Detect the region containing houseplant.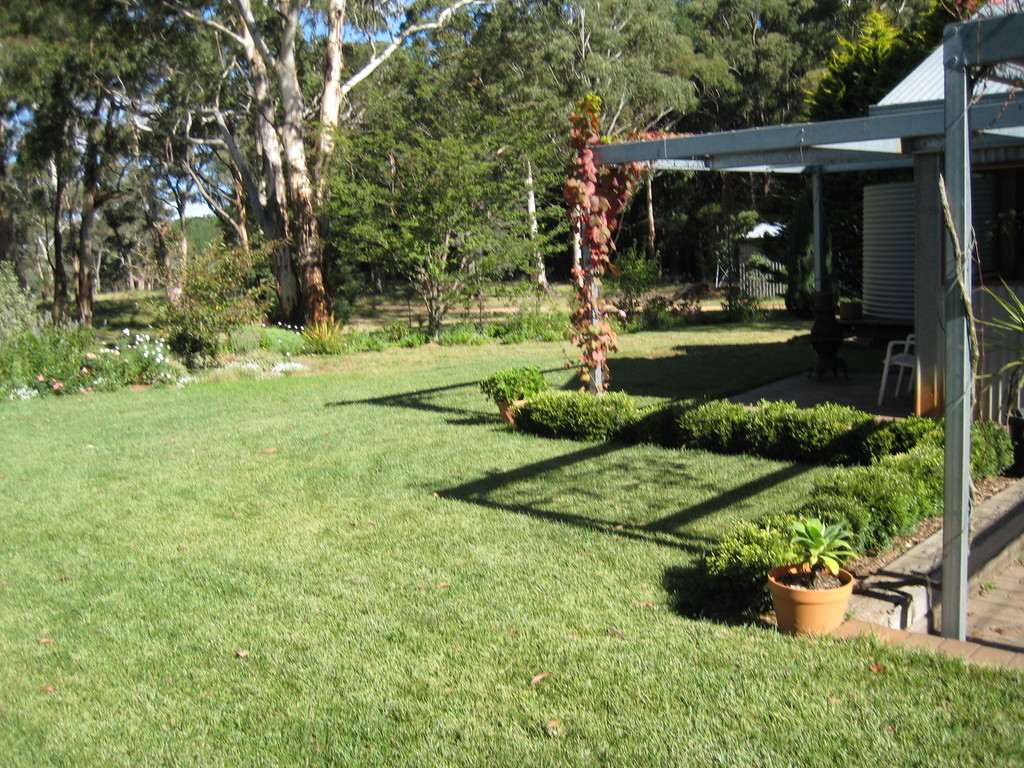
pyautogui.locateOnScreen(766, 519, 857, 641).
